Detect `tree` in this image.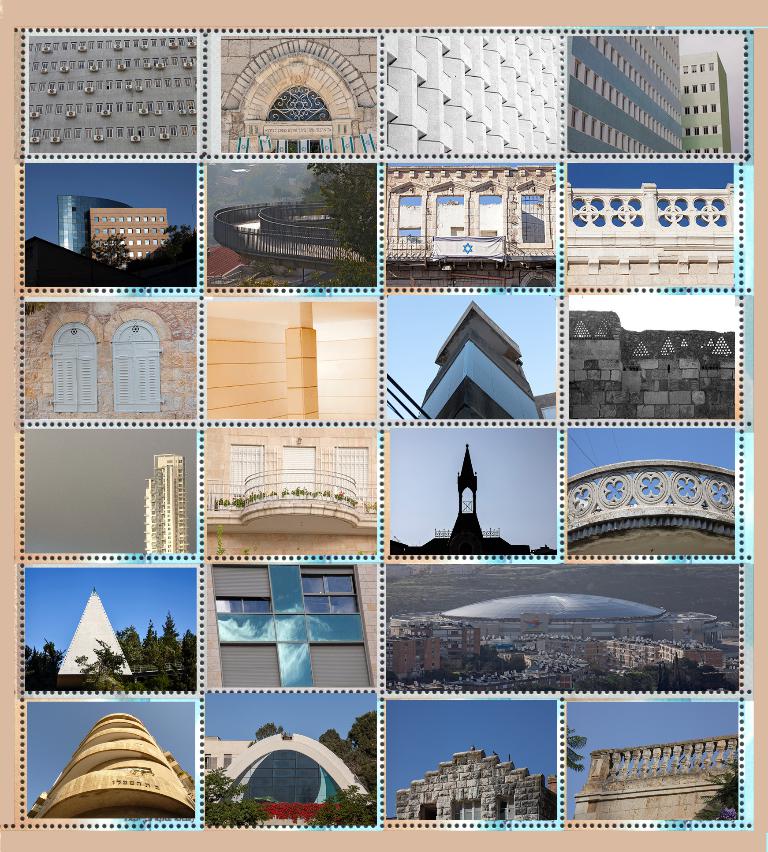
Detection: (696,749,741,819).
